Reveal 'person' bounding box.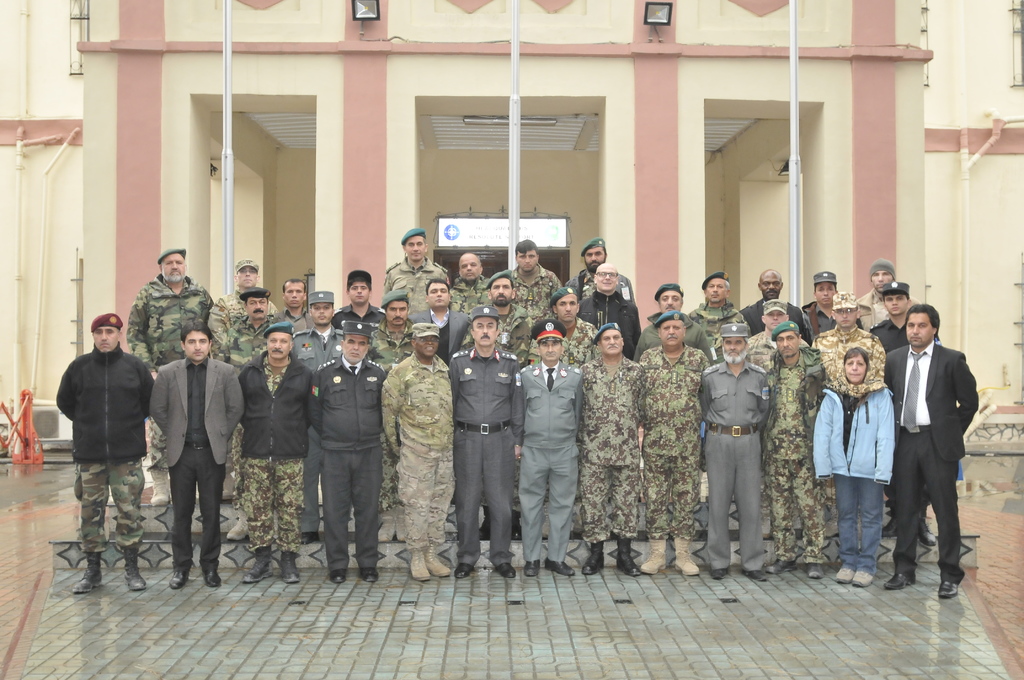
Revealed: <box>149,319,242,587</box>.
